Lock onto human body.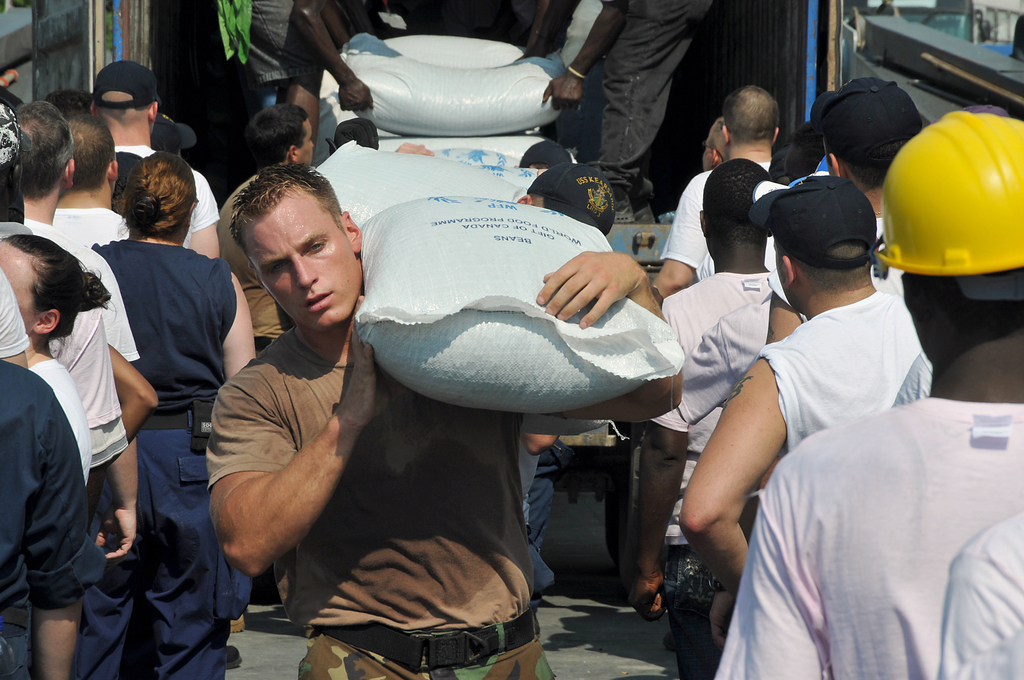
Locked: bbox=[206, 131, 657, 658].
